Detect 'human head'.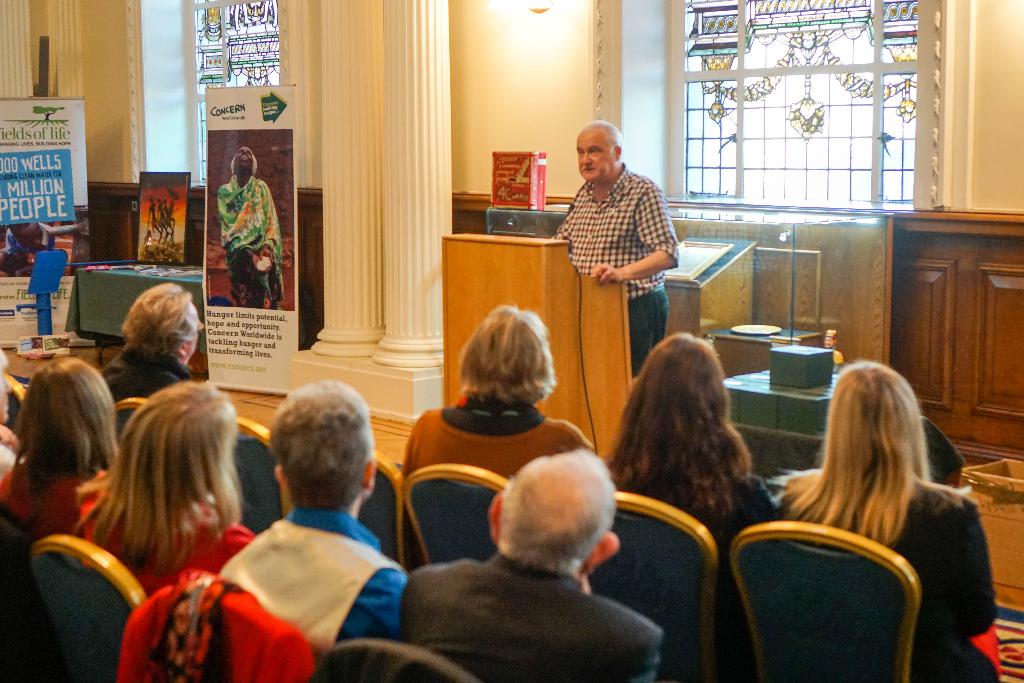
Detected at x1=571, y1=121, x2=625, y2=186.
